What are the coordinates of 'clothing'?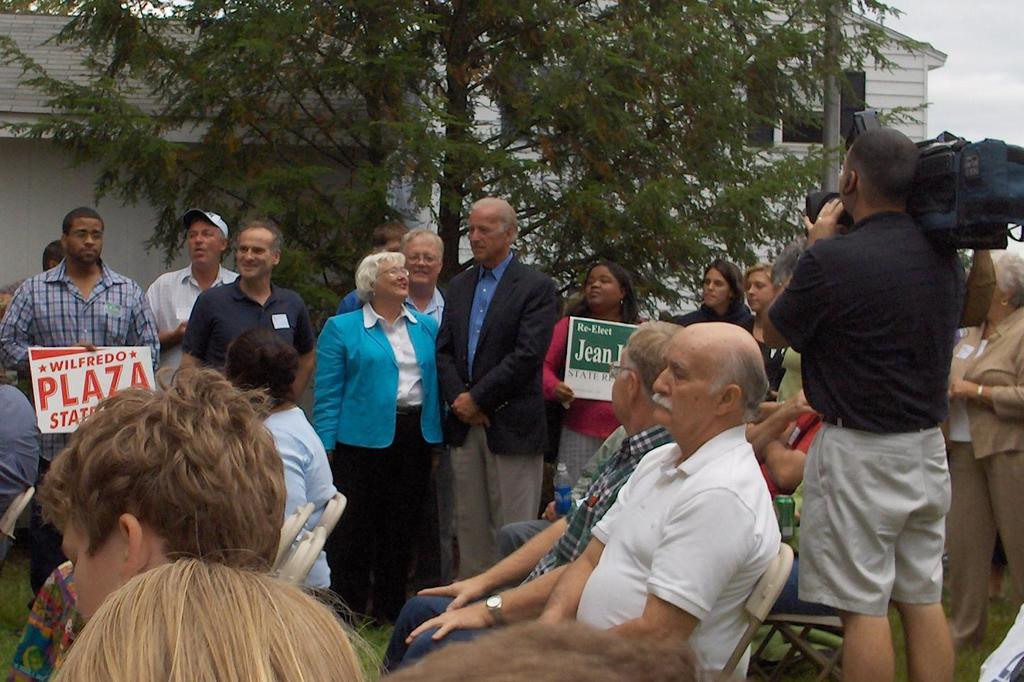
box(310, 300, 463, 658).
